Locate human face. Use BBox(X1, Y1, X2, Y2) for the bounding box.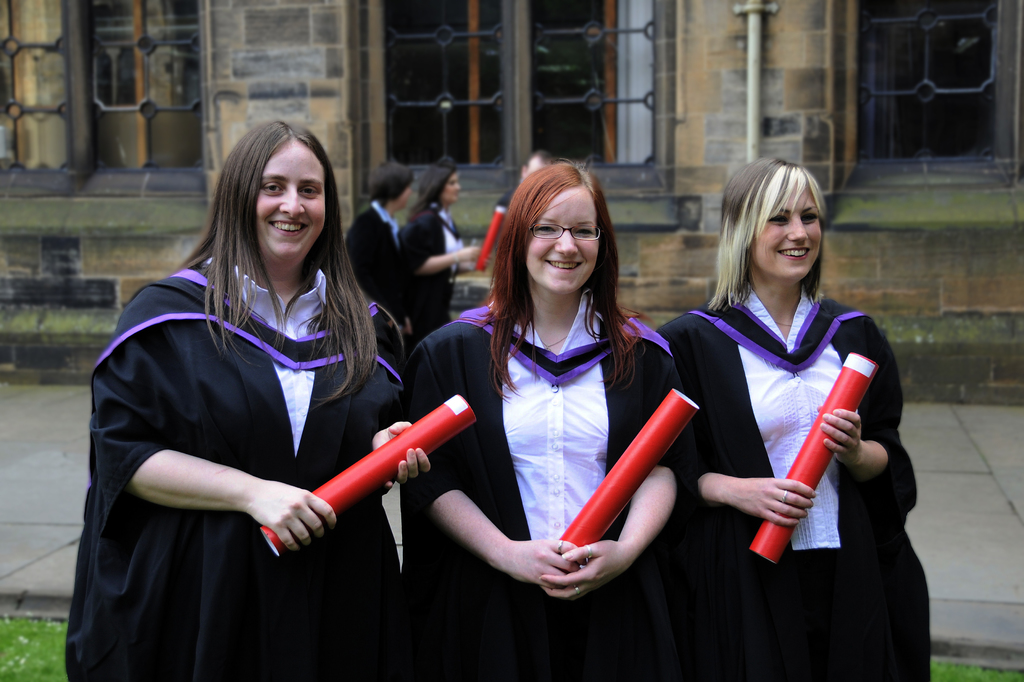
BBox(749, 189, 822, 276).
